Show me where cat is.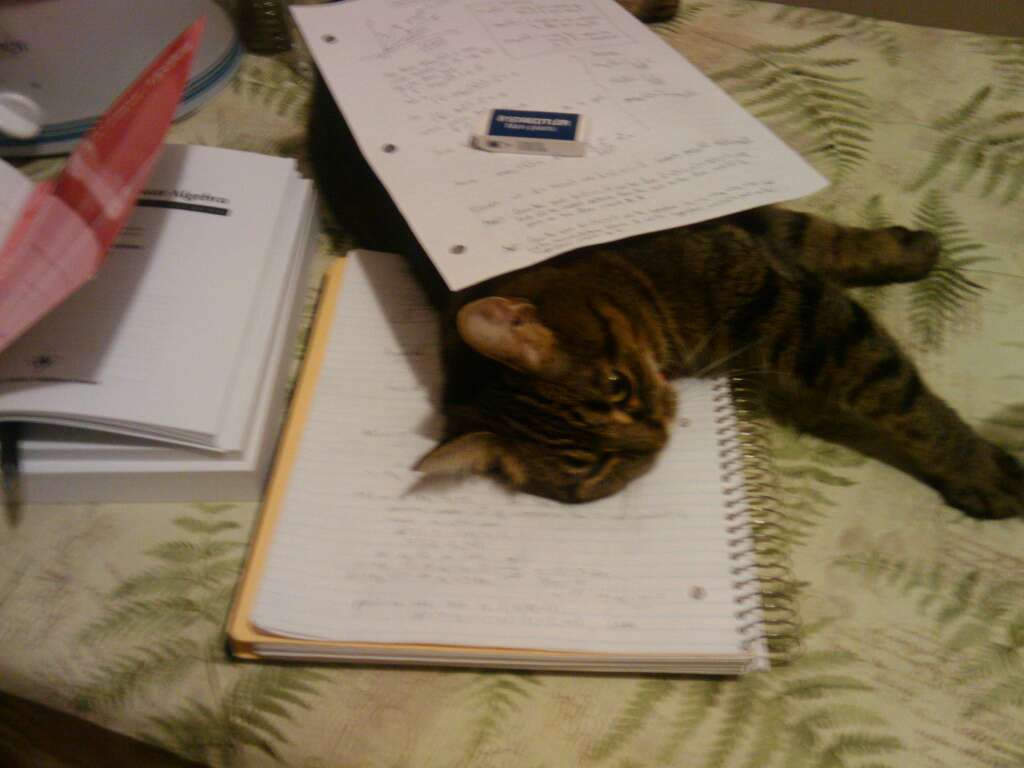
cat is at select_region(427, 202, 1023, 521).
